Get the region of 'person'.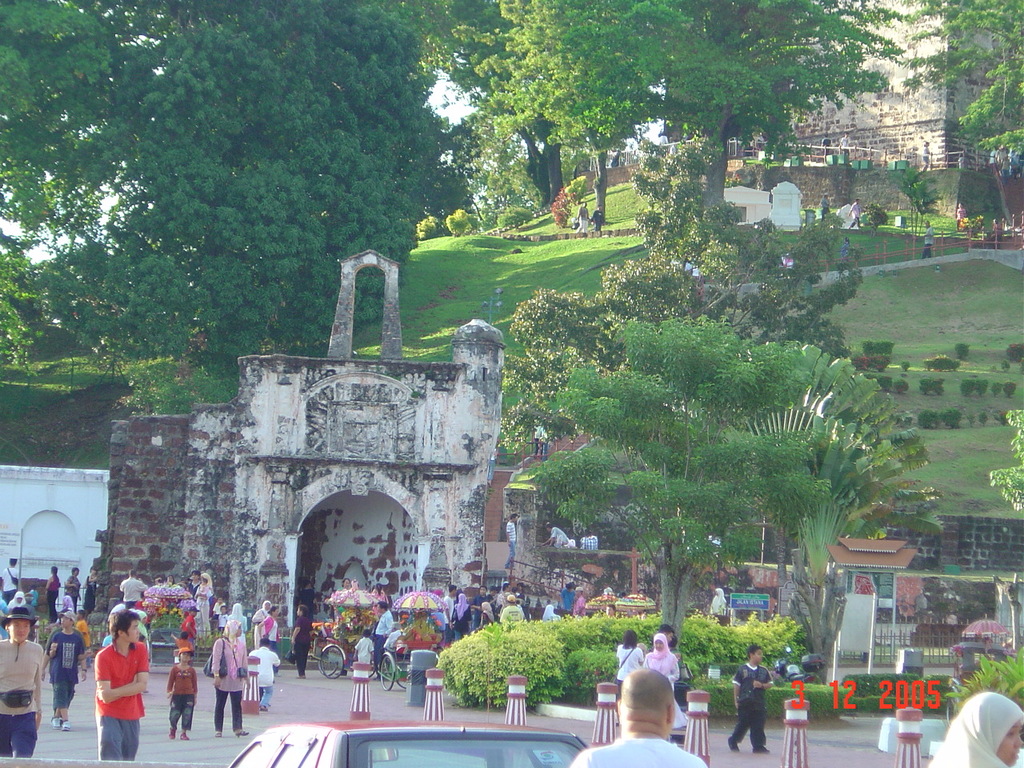
[178,602,204,634].
